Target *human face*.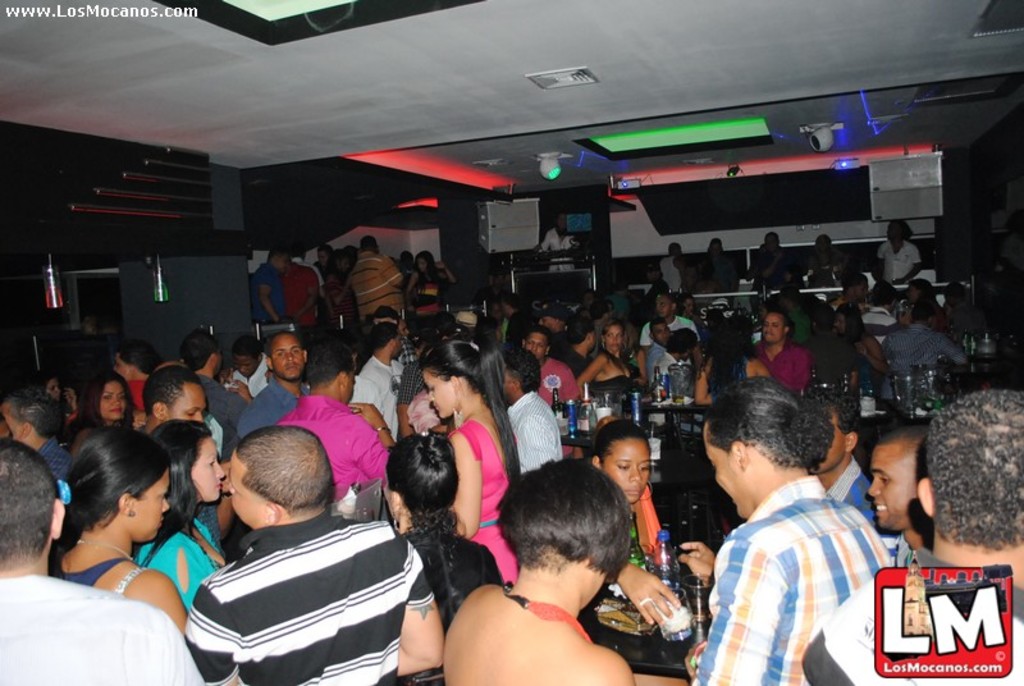
Target region: {"left": 701, "top": 427, "right": 740, "bottom": 520}.
